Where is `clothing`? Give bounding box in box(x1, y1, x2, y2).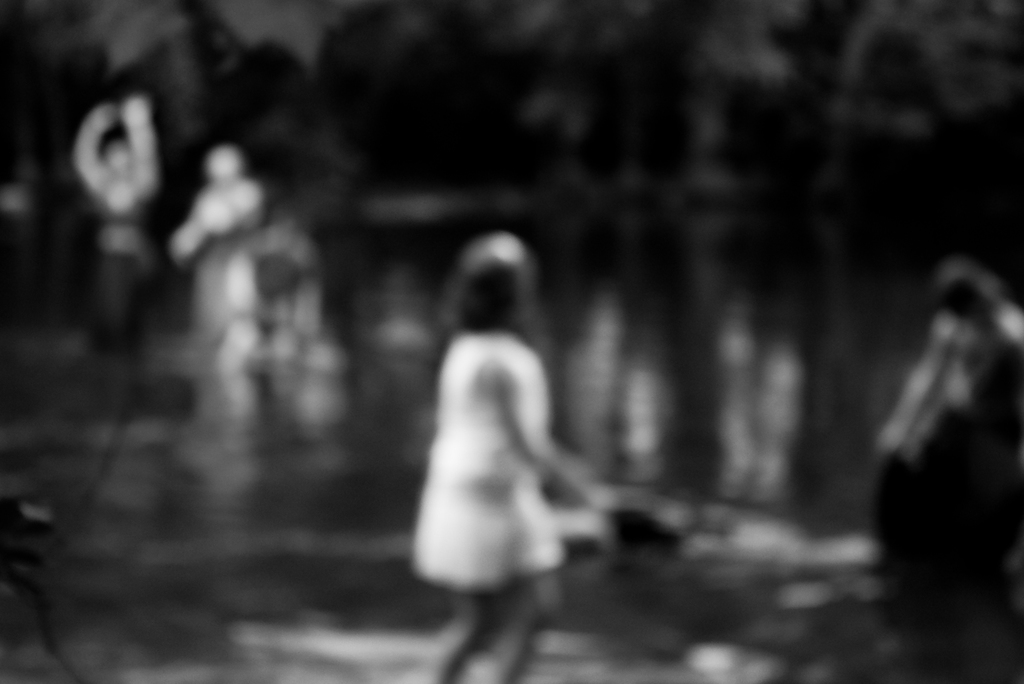
box(76, 107, 154, 275).
